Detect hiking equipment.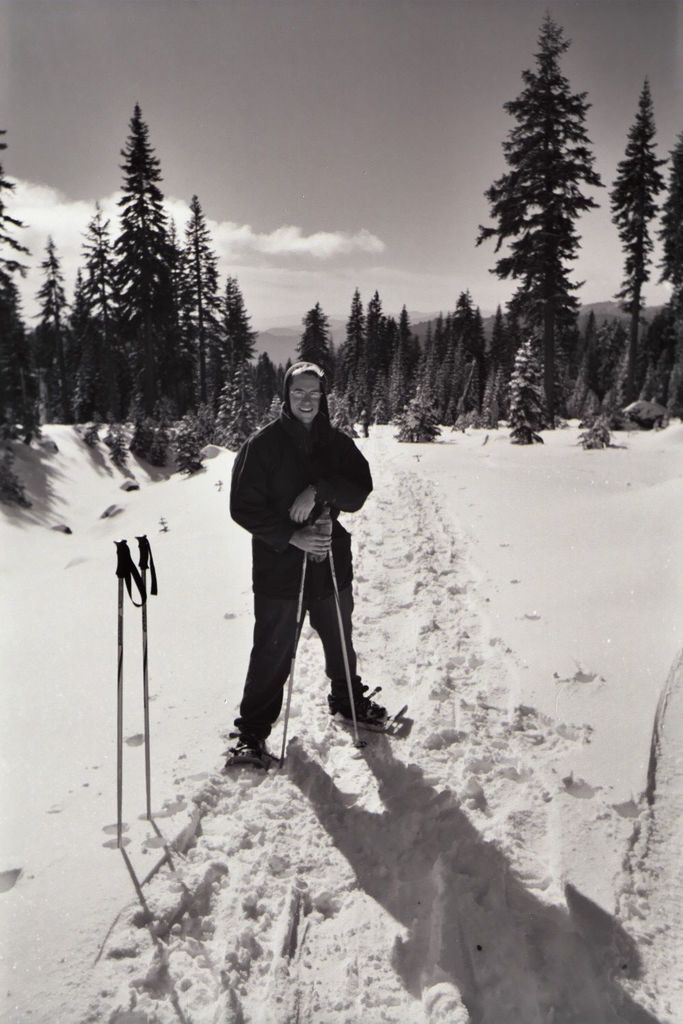
Detected at 332:694:402:734.
